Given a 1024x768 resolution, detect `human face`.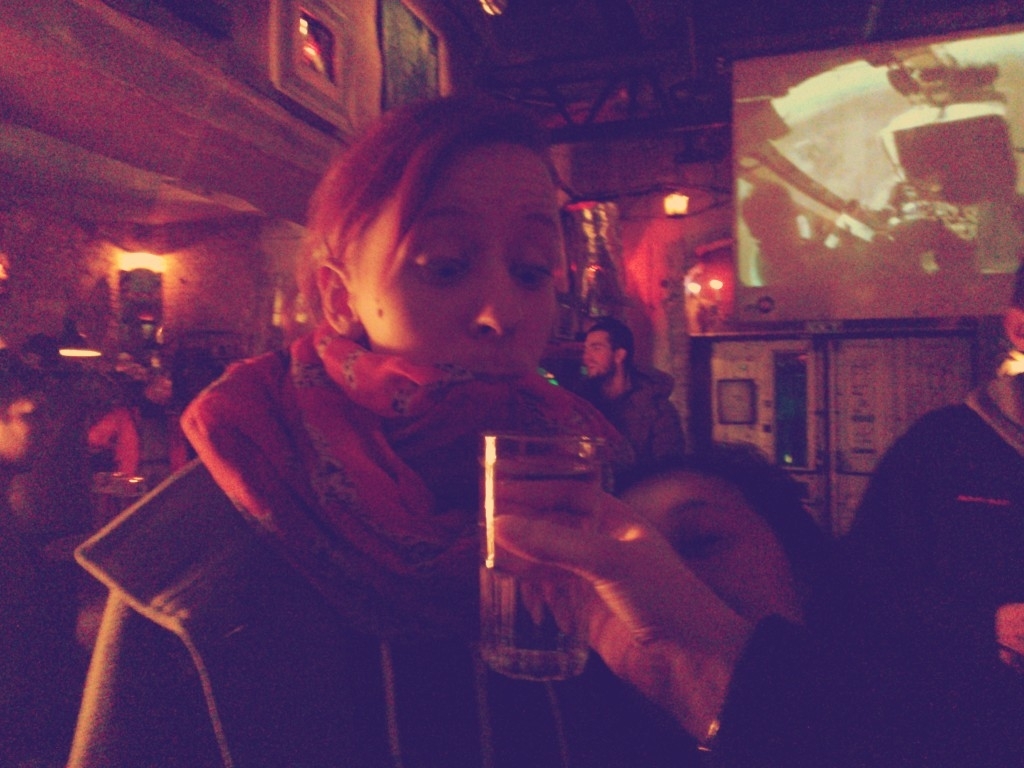
<bbox>0, 394, 33, 475</bbox>.
